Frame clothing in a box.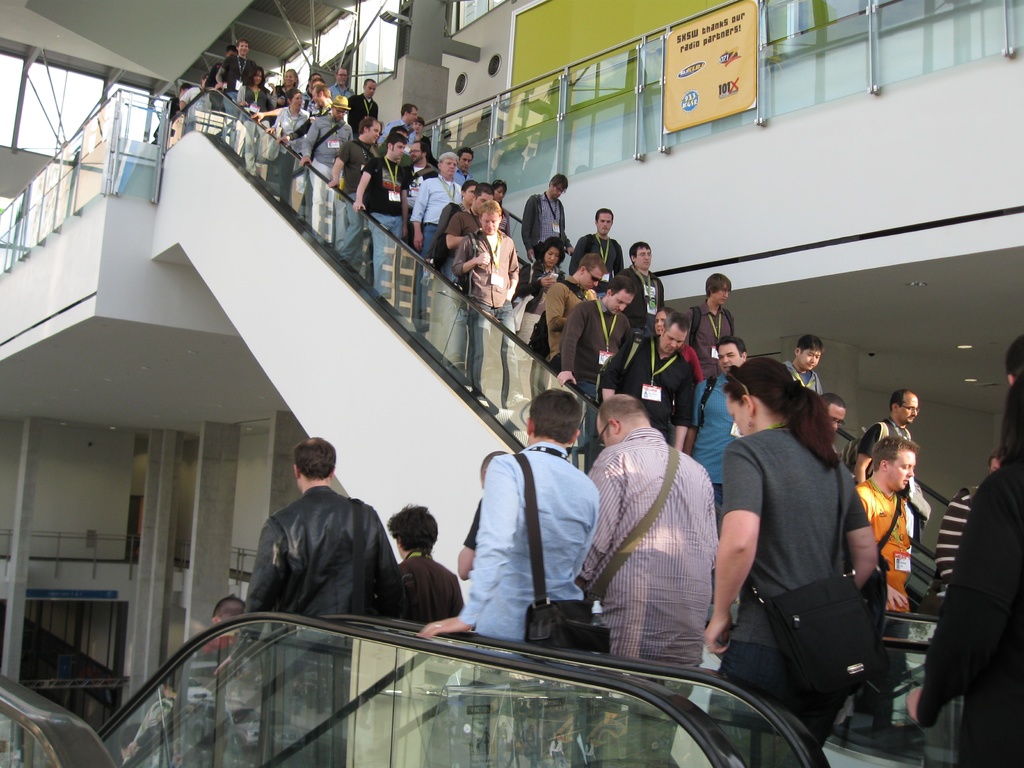
<bbox>182, 84, 218, 129</bbox>.
